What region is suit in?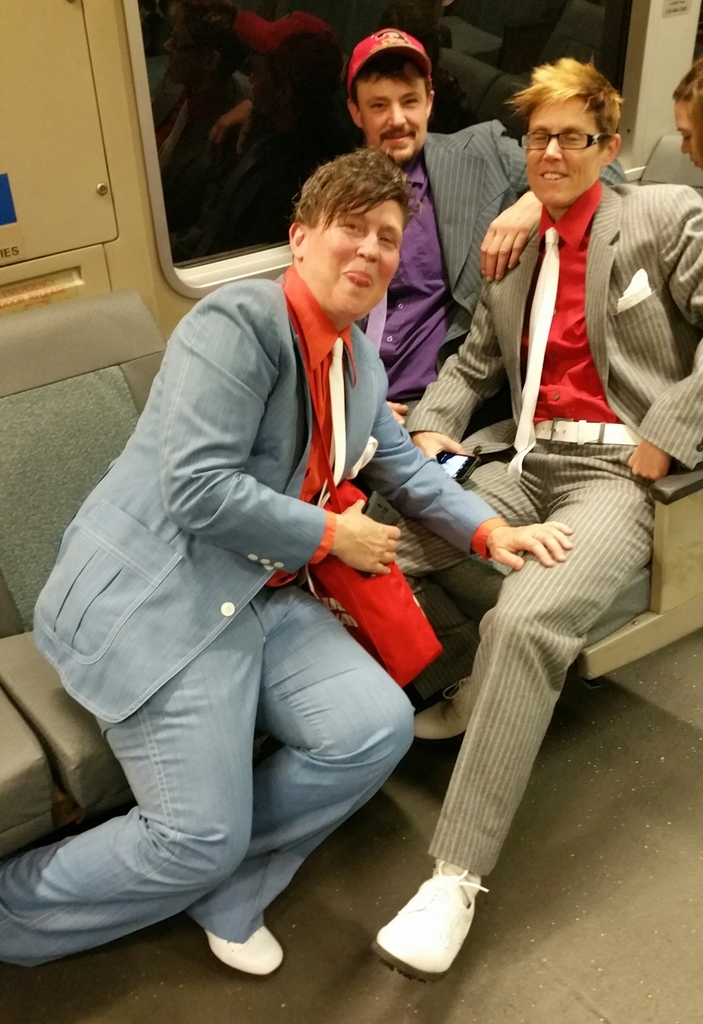
[363, 120, 627, 502].
